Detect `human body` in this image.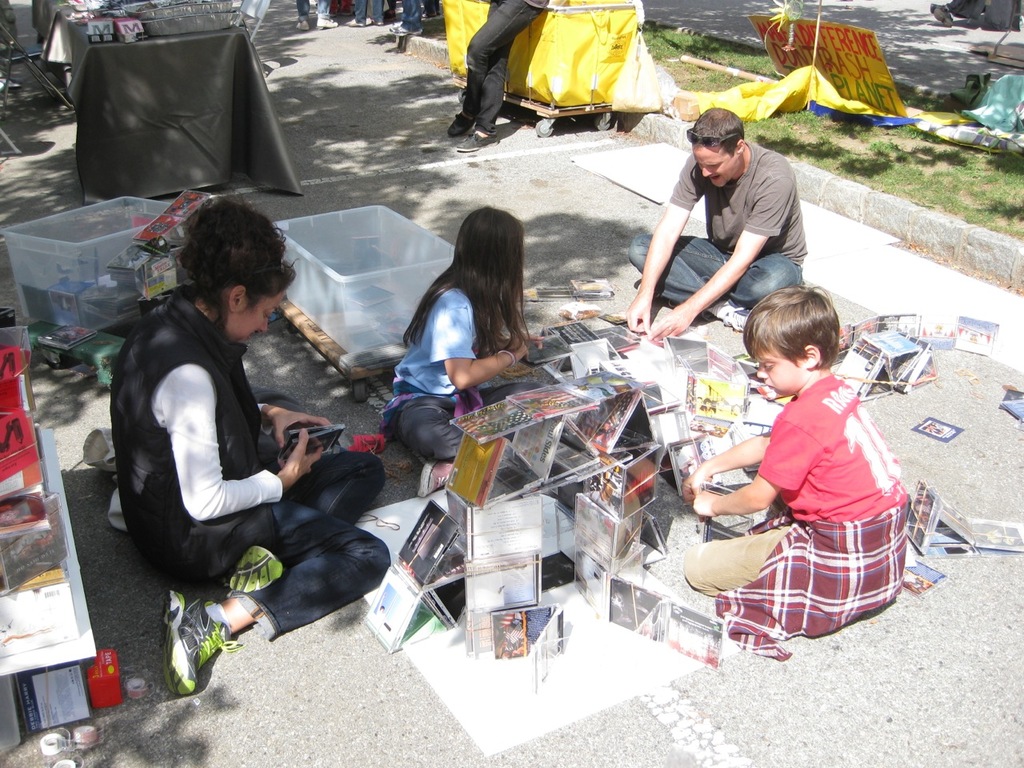
Detection: <box>618,101,821,346</box>.
